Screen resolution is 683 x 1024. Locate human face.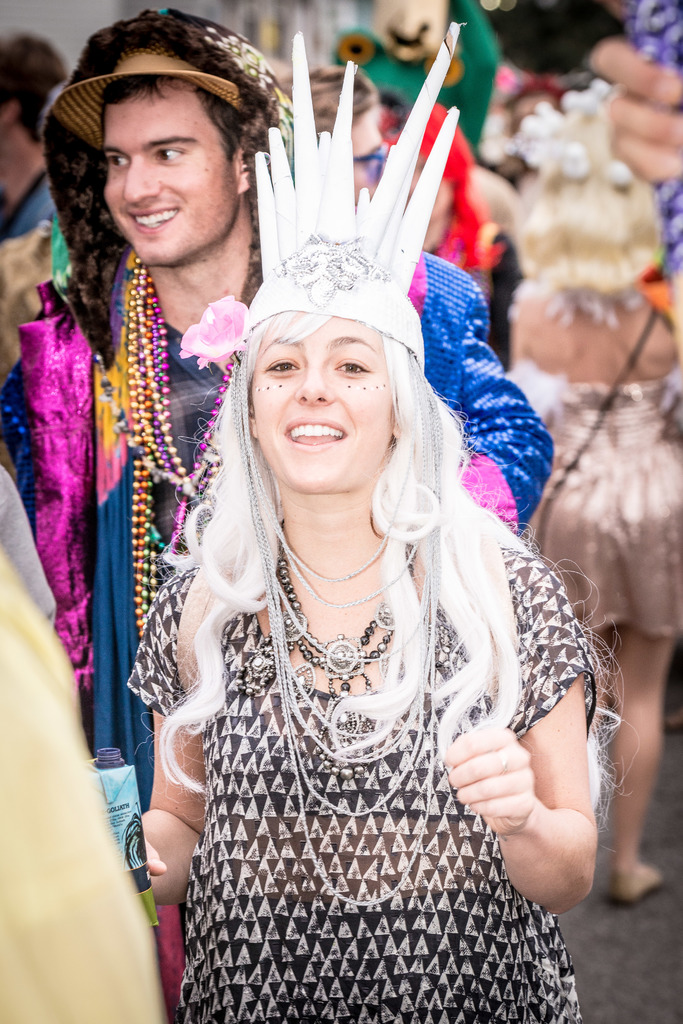
<region>102, 76, 237, 270</region>.
